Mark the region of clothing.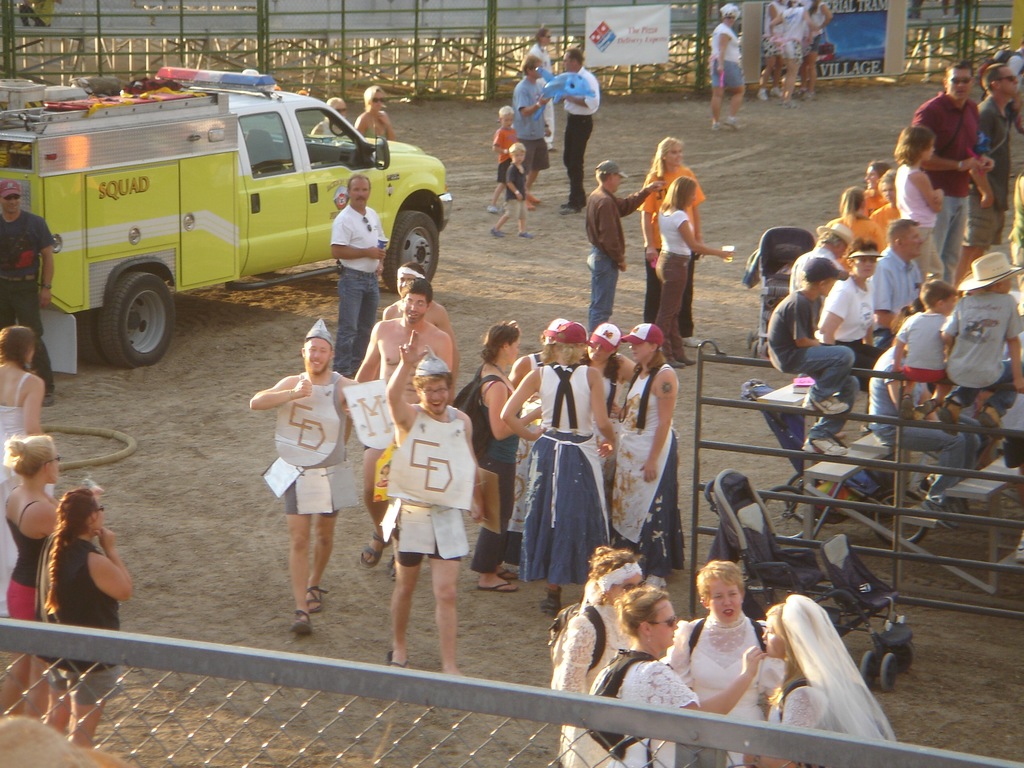
Region: select_region(639, 166, 703, 340).
